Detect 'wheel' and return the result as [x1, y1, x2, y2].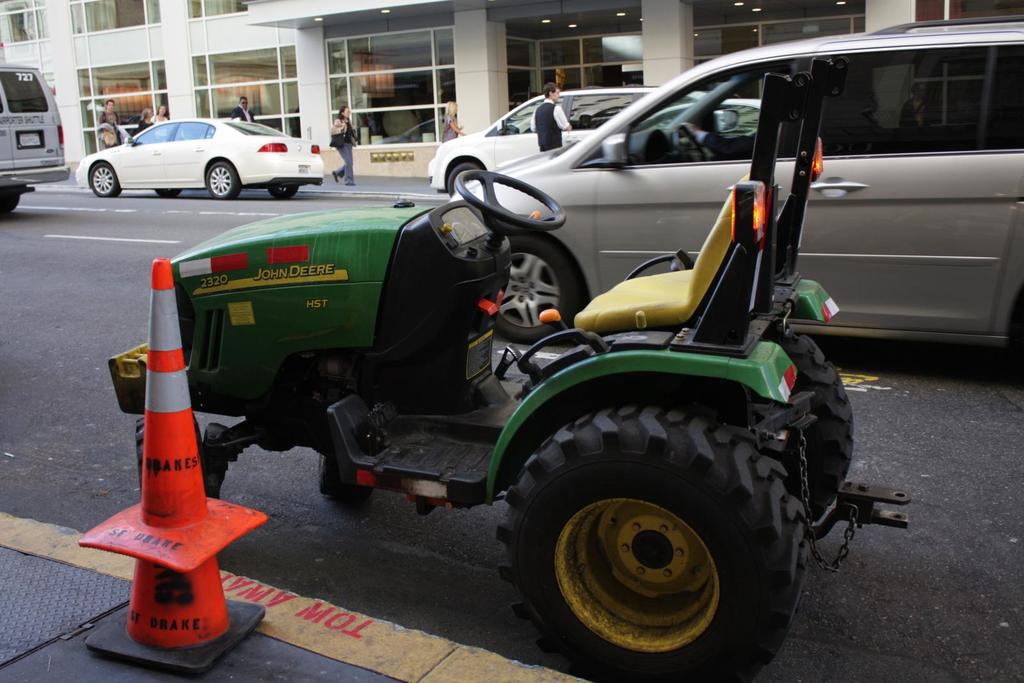
[509, 398, 796, 663].
